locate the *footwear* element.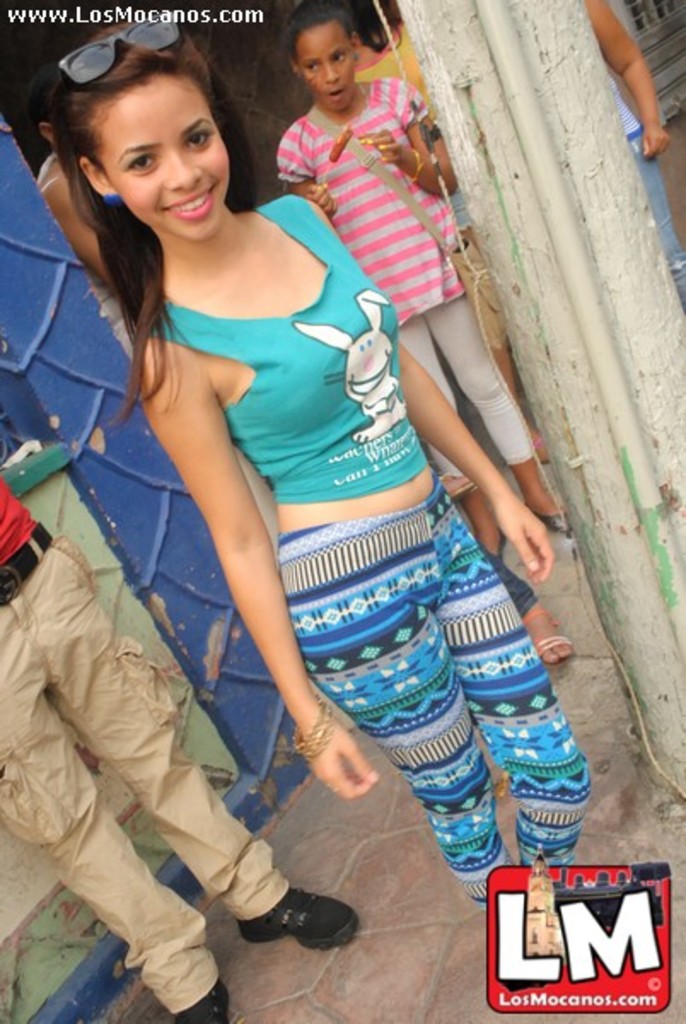
Element bbox: rect(172, 980, 229, 1022).
